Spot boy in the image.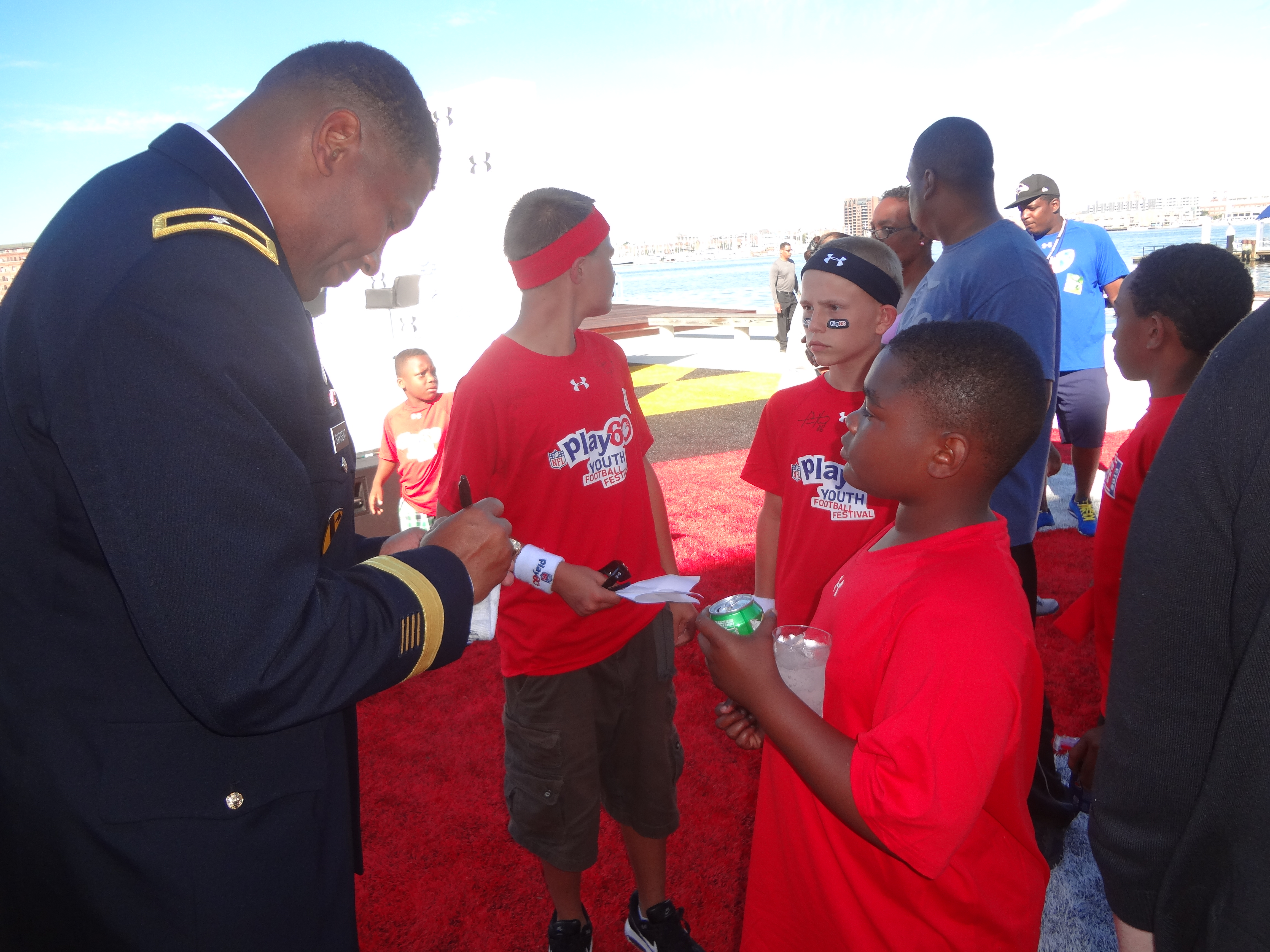
boy found at <box>203,63,251,175</box>.
